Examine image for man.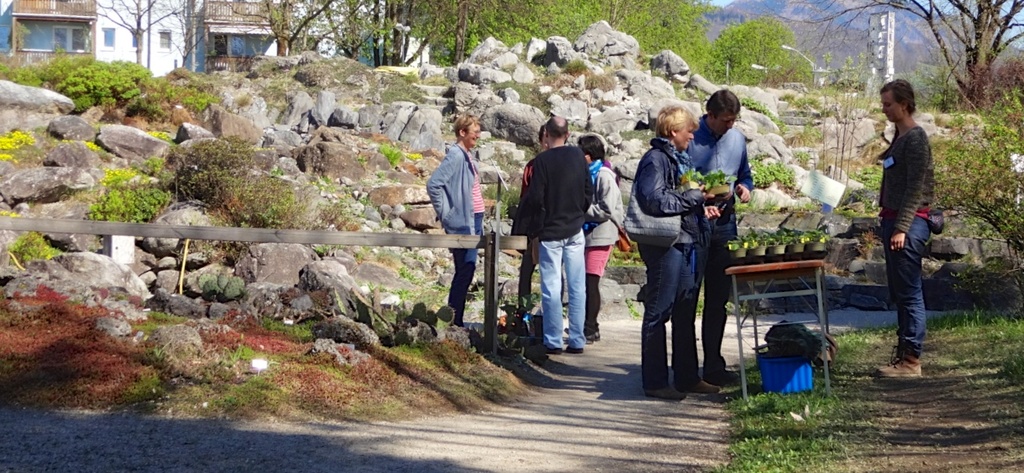
Examination result: box=[685, 90, 766, 390].
